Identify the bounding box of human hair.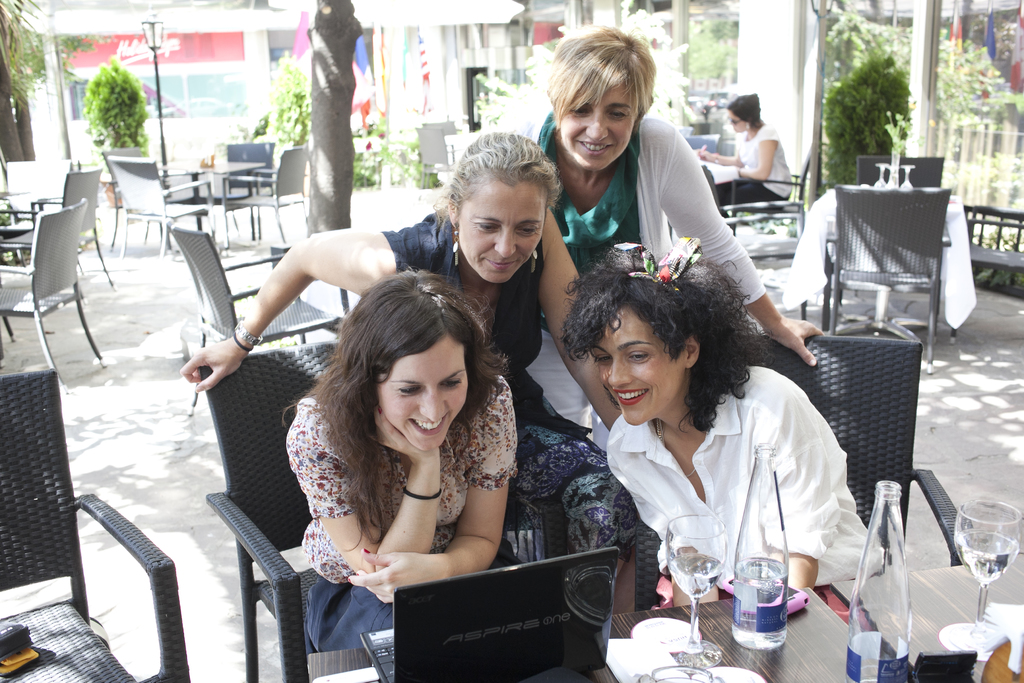
bbox(724, 89, 766, 128).
